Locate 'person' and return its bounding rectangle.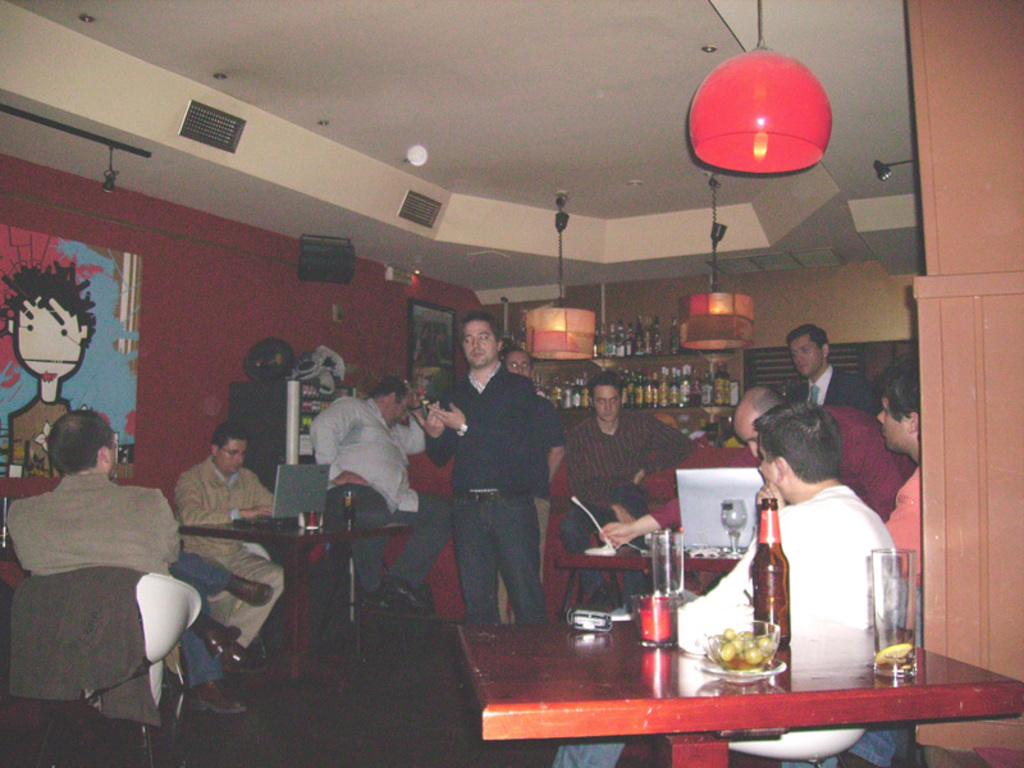
rect(591, 383, 915, 532).
